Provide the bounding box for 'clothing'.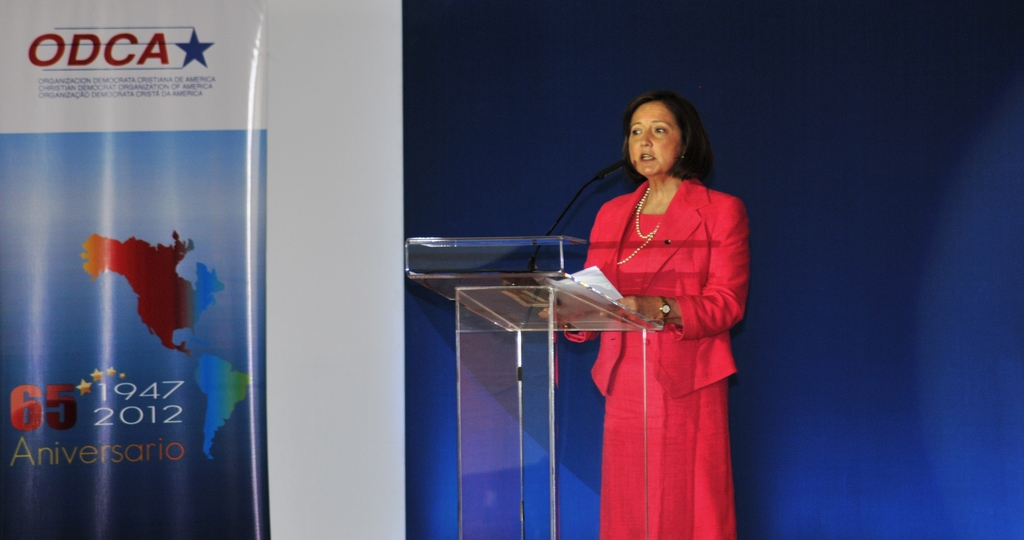
detection(556, 156, 749, 495).
